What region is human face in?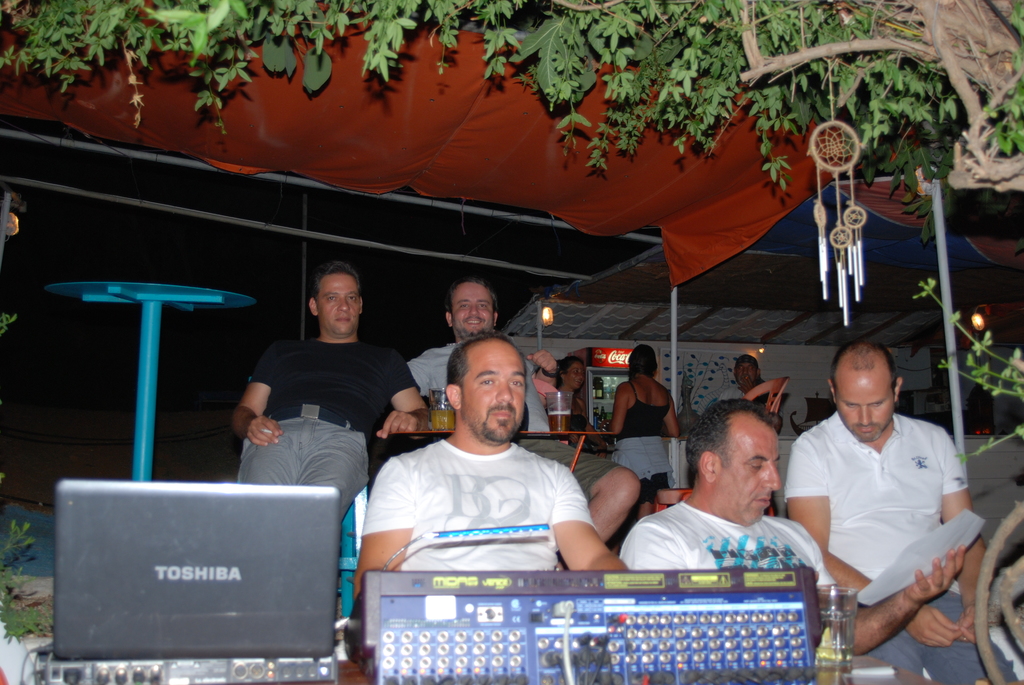
bbox=(570, 363, 584, 389).
